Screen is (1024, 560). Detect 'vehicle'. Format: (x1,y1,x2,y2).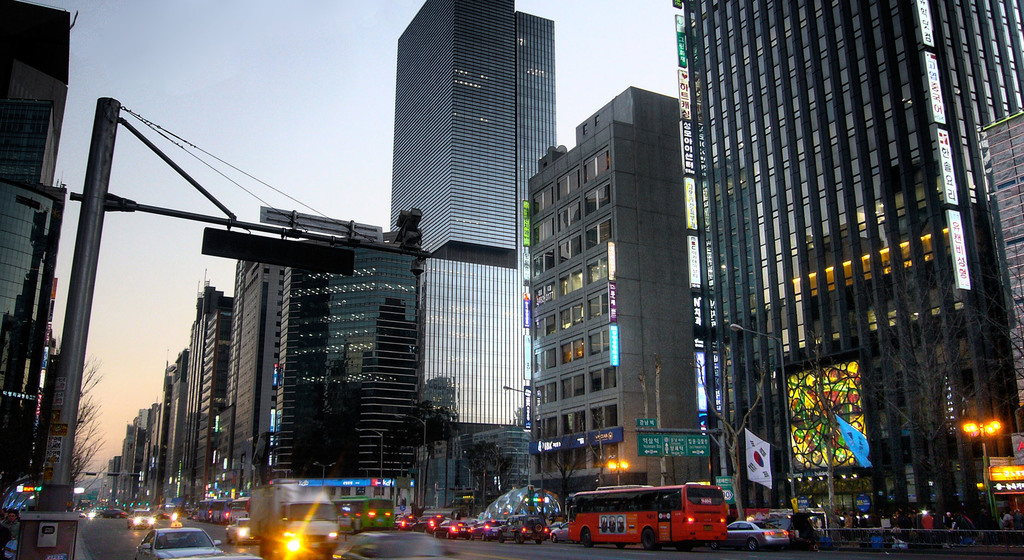
(438,517,474,541).
